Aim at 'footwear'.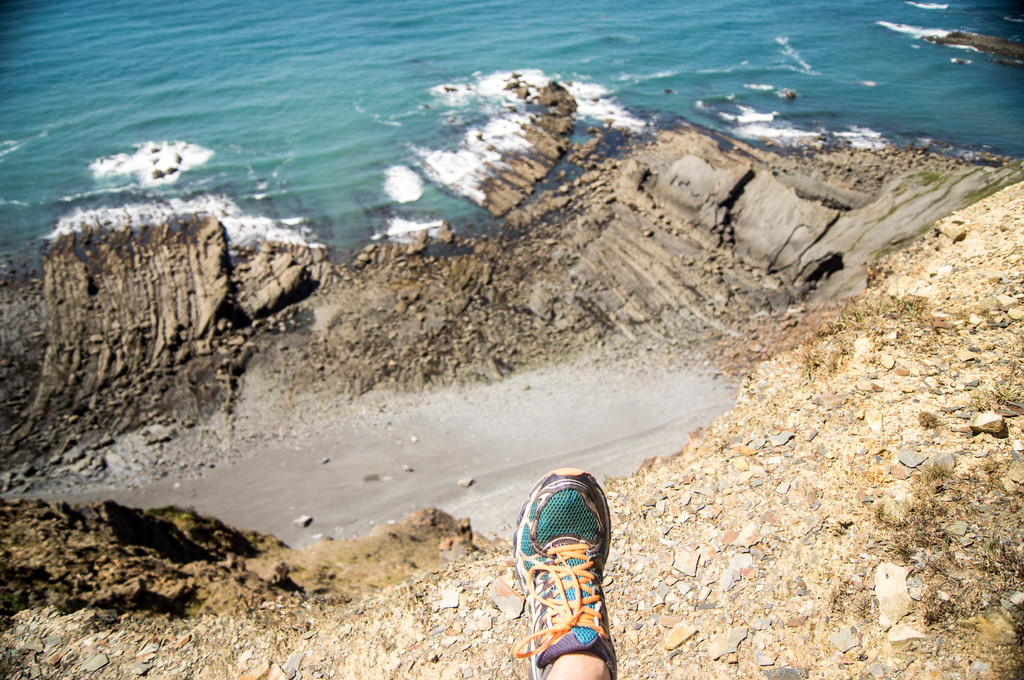
Aimed at x1=513, y1=466, x2=623, y2=678.
